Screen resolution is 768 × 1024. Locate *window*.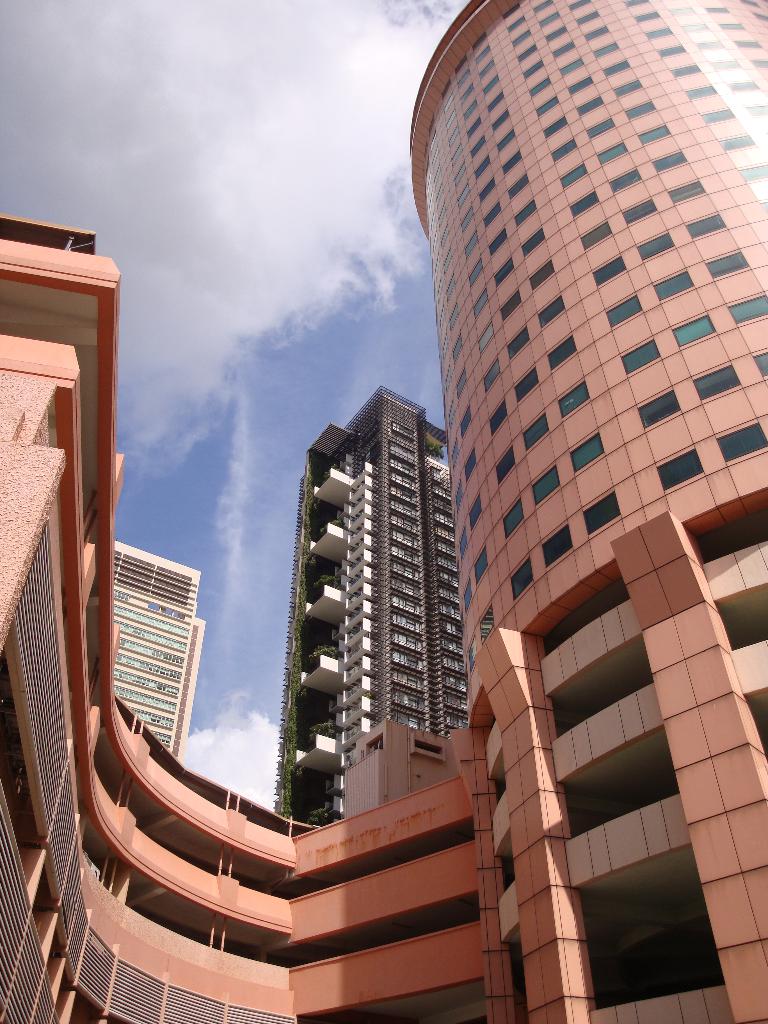
rect(634, 17, 662, 25).
